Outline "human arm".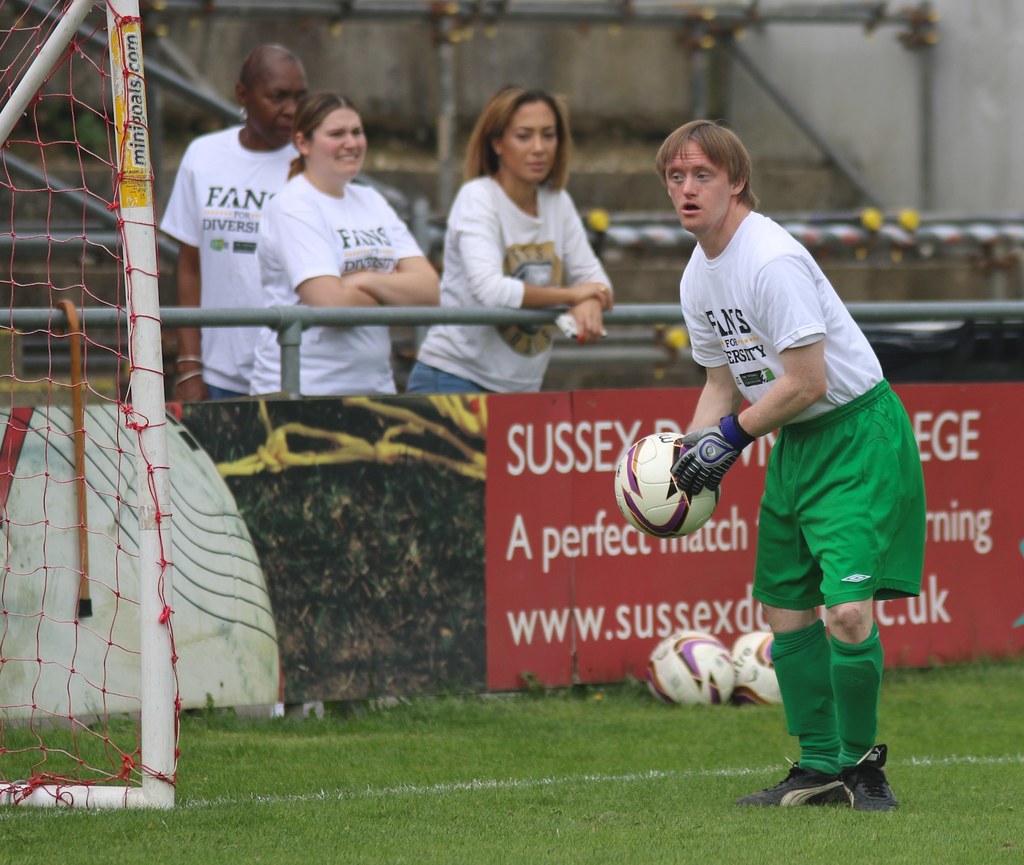
Outline: [678,265,746,439].
